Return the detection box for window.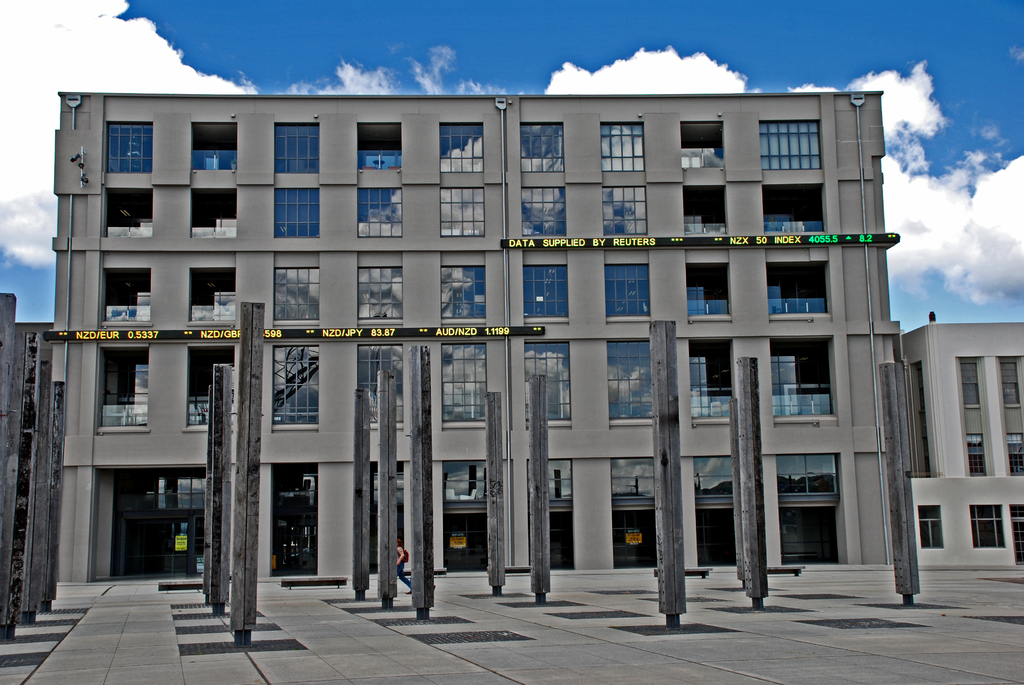
pyautogui.locateOnScreen(273, 345, 321, 426).
